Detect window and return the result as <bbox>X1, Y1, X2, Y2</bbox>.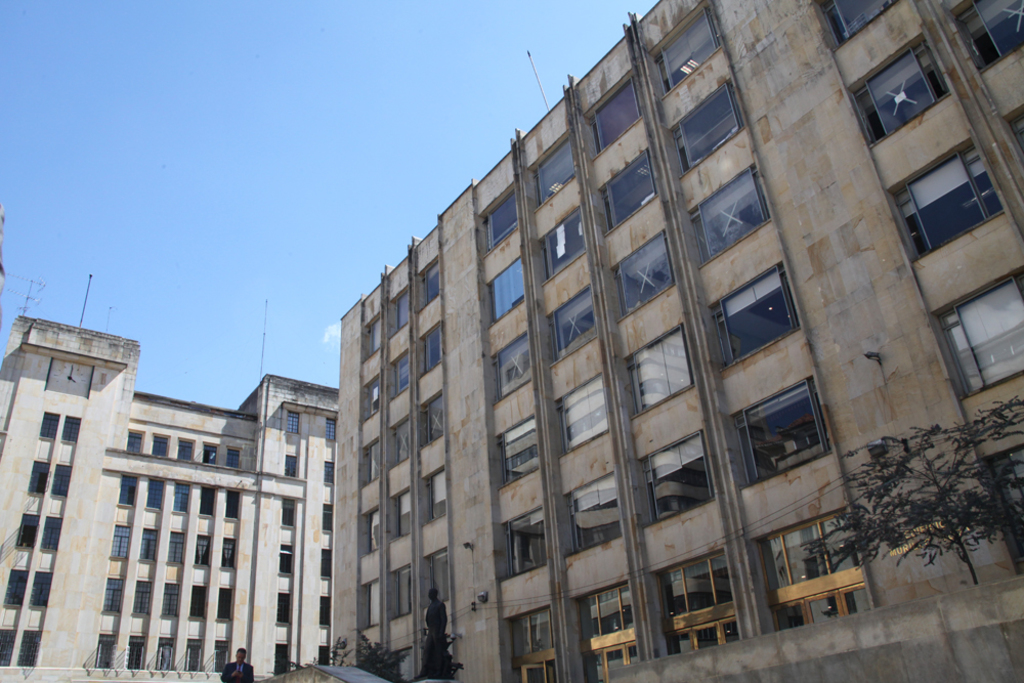
<bbox>322, 416, 337, 442</bbox>.
